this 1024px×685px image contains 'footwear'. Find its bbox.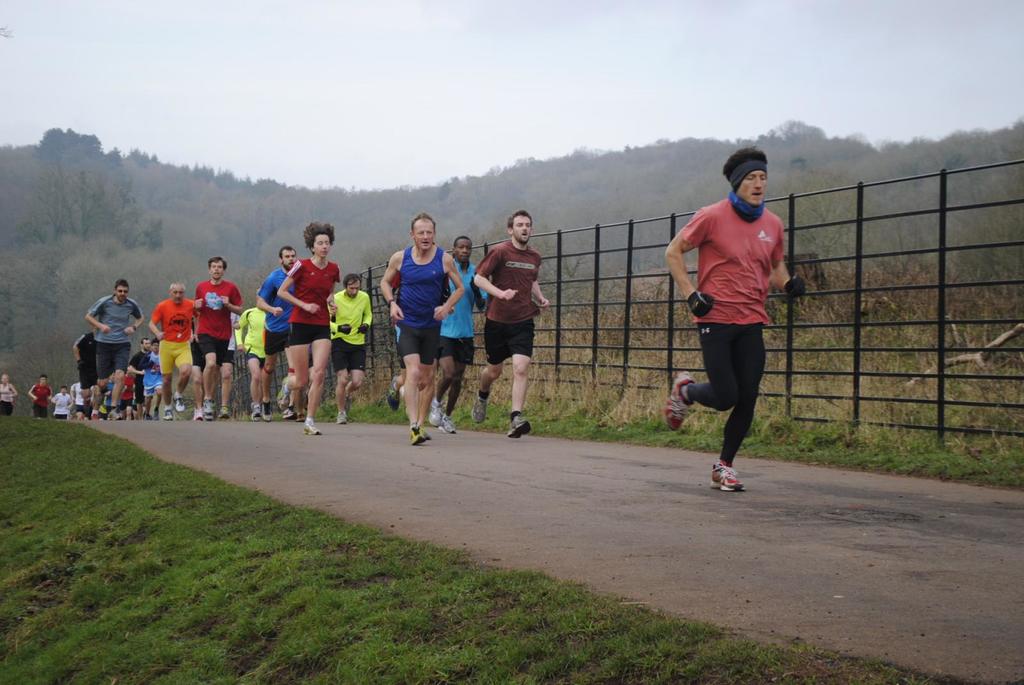
Rect(699, 451, 762, 500).
